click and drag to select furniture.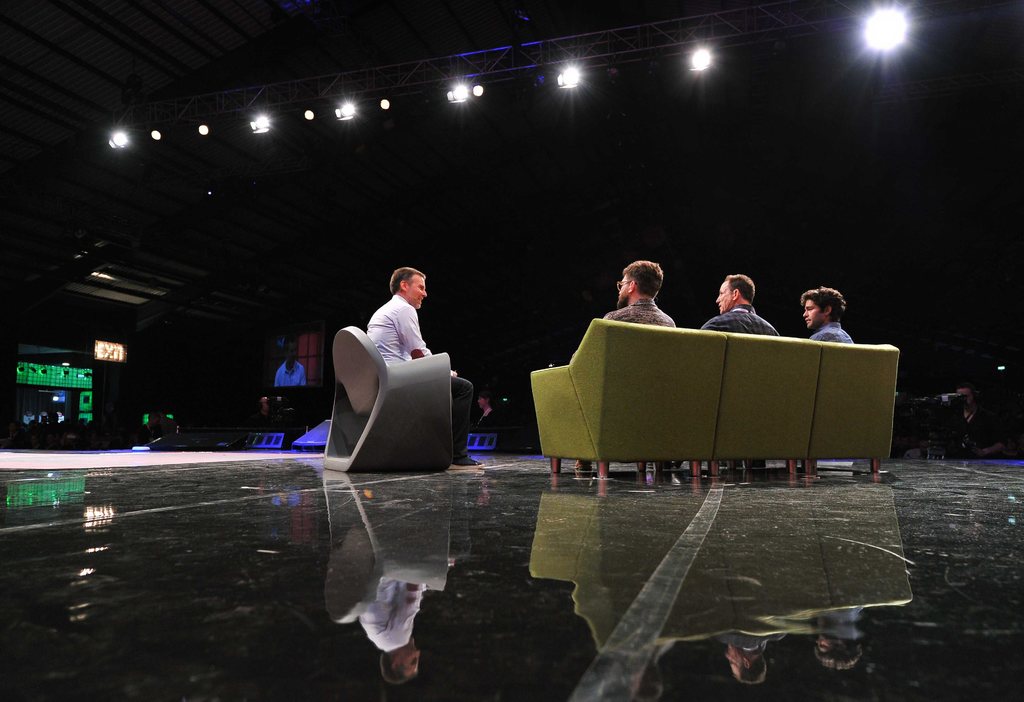
Selection: (530,318,728,479).
